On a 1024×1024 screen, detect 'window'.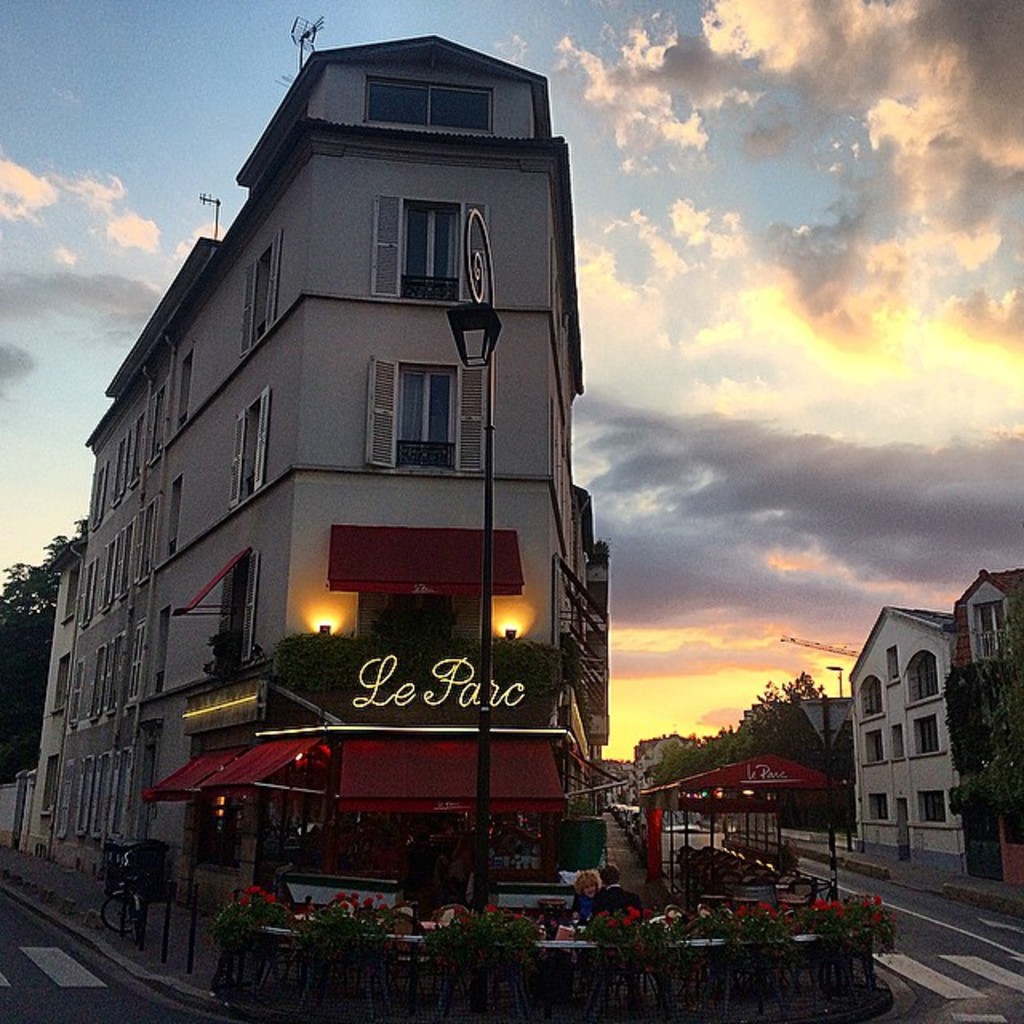
bbox=(243, 235, 275, 357).
